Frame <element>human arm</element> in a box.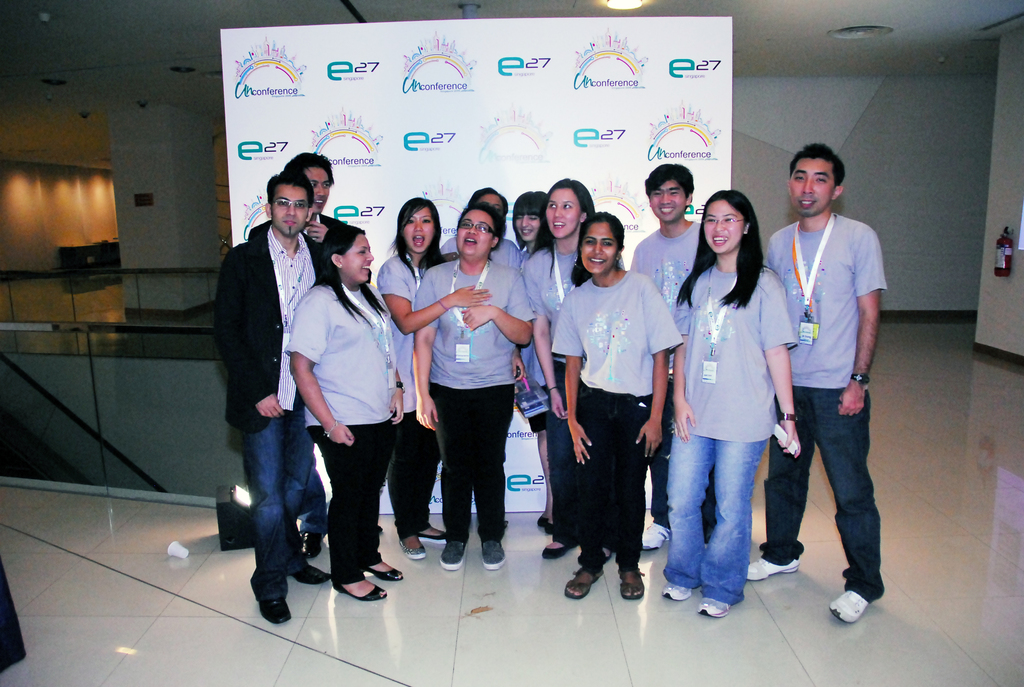
detection(620, 244, 650, 282).
